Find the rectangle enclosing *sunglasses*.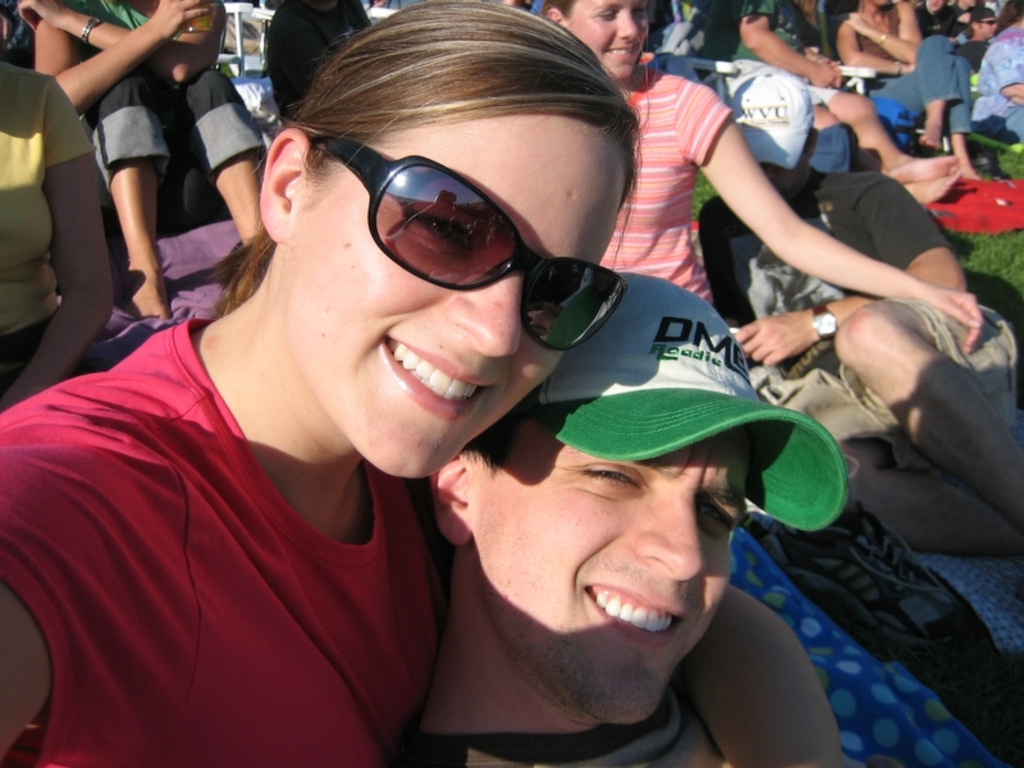
[left=306, top=132, right=627, bottom=352].
